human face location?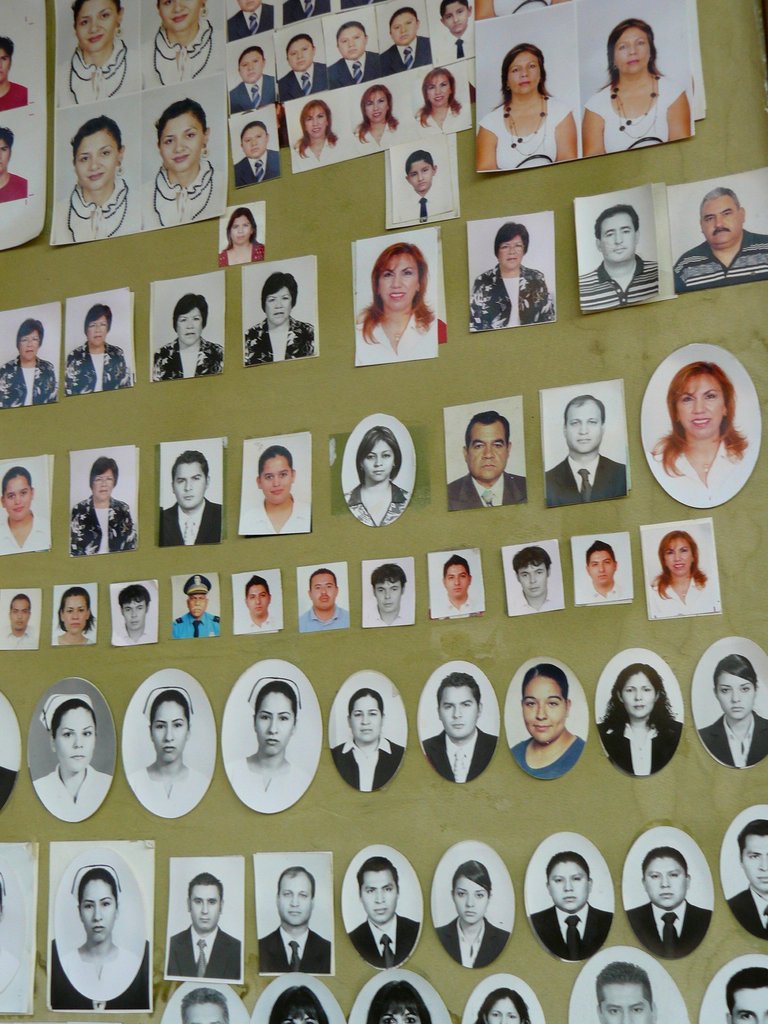
box=[309, 574, 335, 611]
